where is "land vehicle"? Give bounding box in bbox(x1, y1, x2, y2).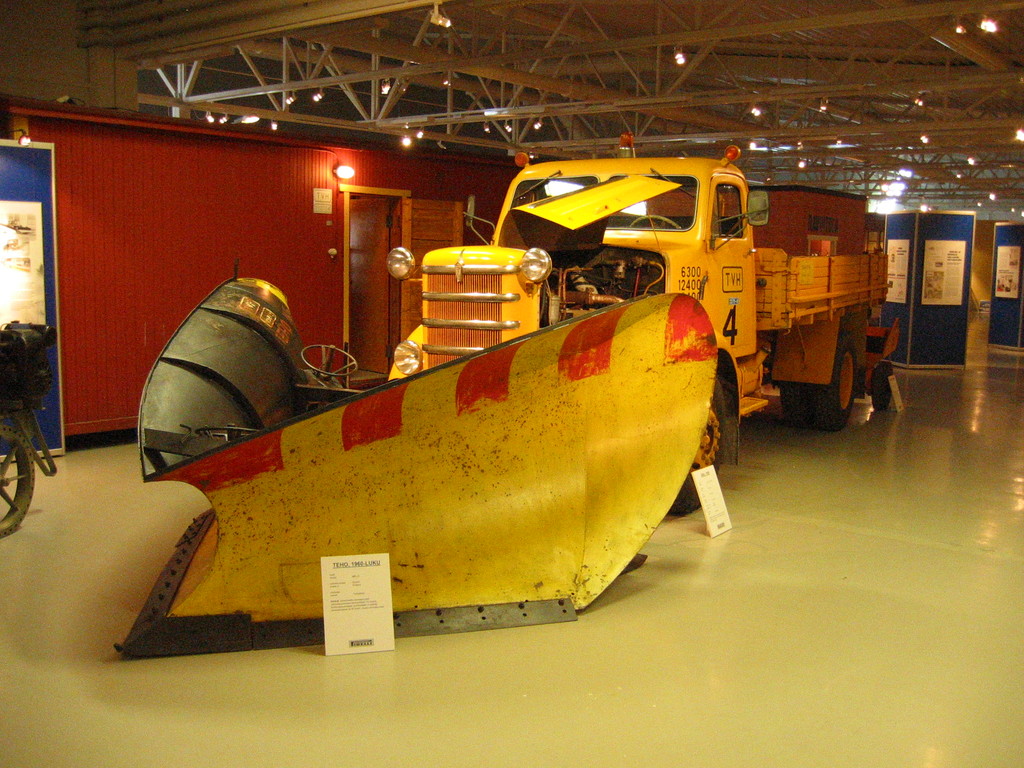
bbox(387, 129, 906, 520).
